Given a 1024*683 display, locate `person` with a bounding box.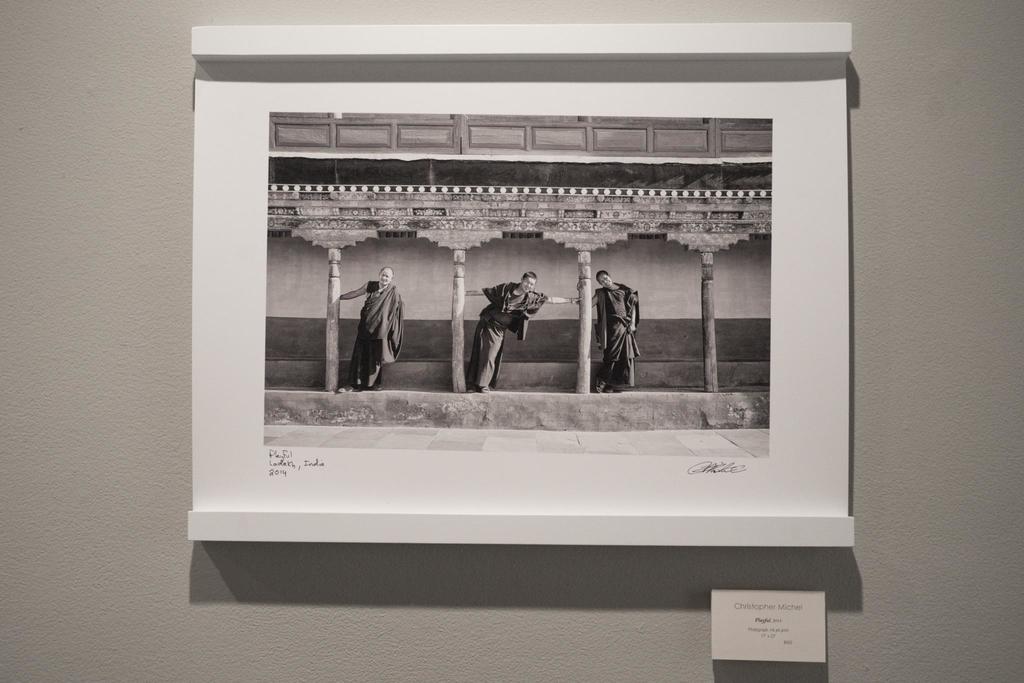
Located: <region>337, 265, 404, 395</region>.
